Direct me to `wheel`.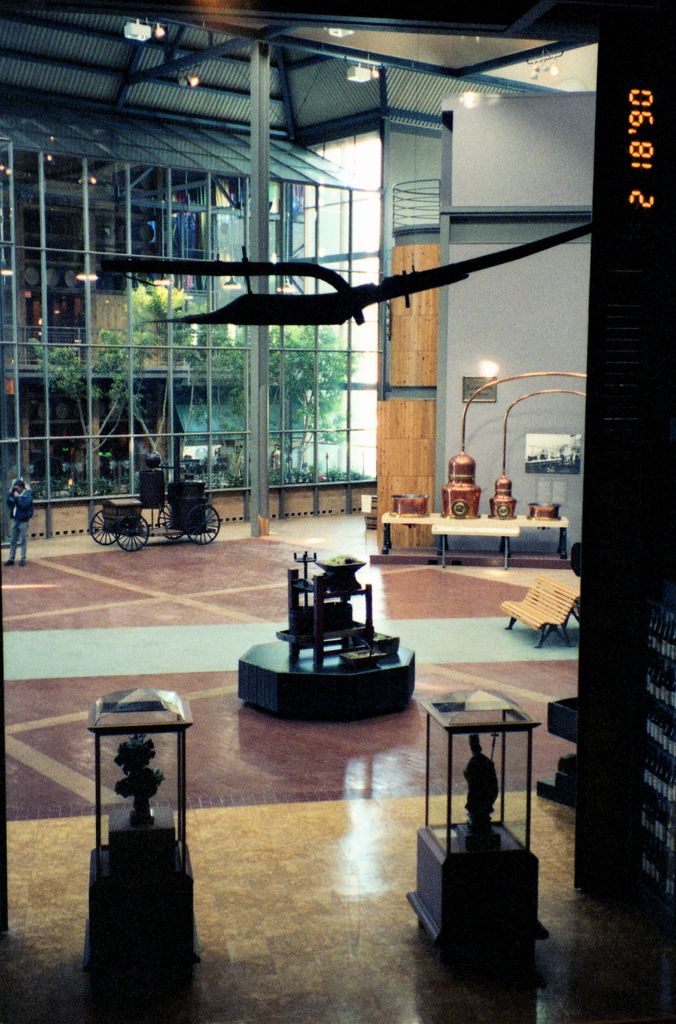
Direction: 120, 513, 153, 551.
